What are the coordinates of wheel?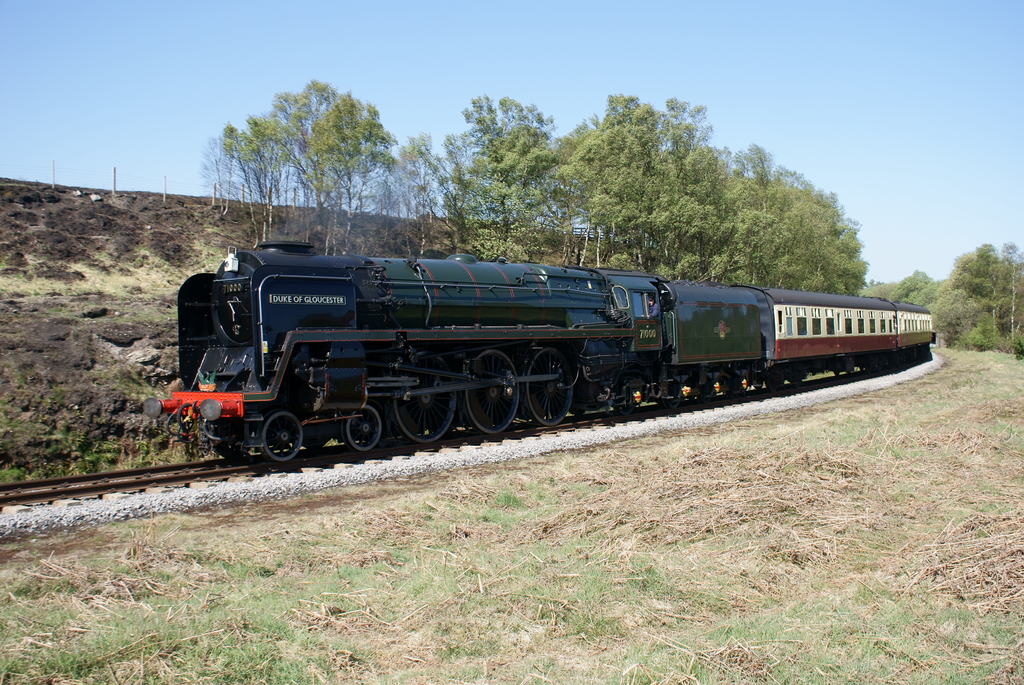
<region>766, 379, 785, 388</region>.
